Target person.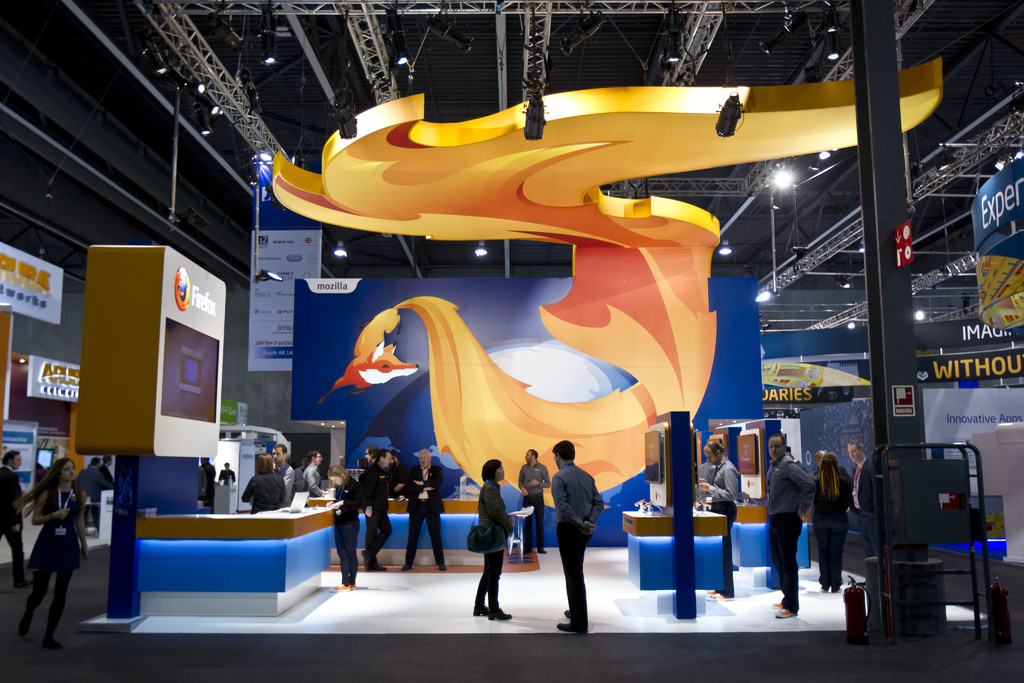
Target region: box(303, 449, 329, 498).
